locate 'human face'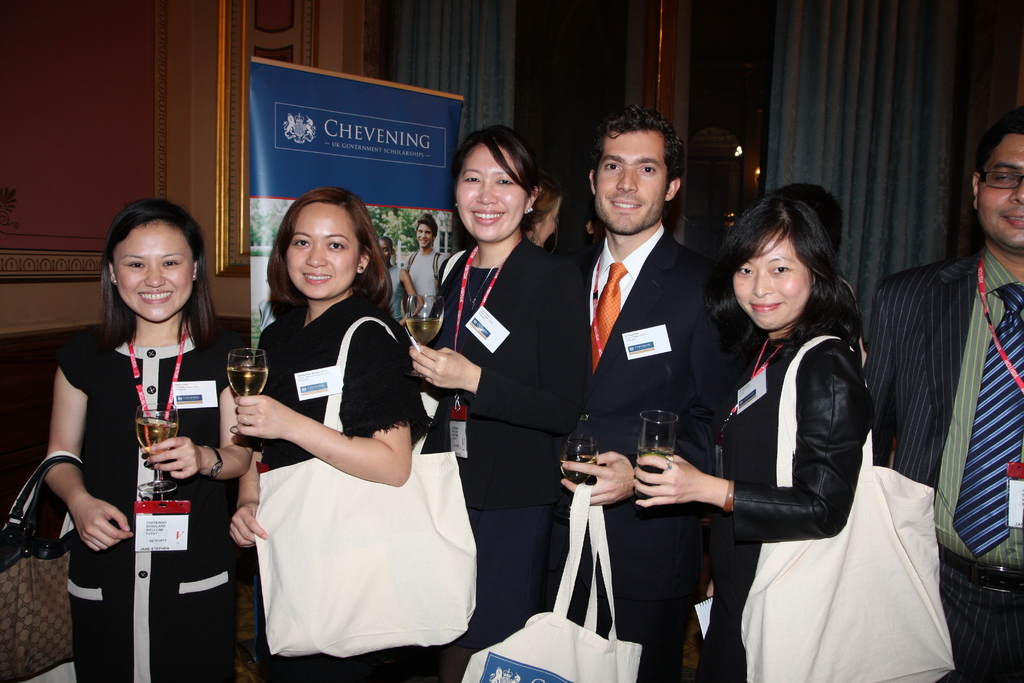
733, 232, 811, 329
